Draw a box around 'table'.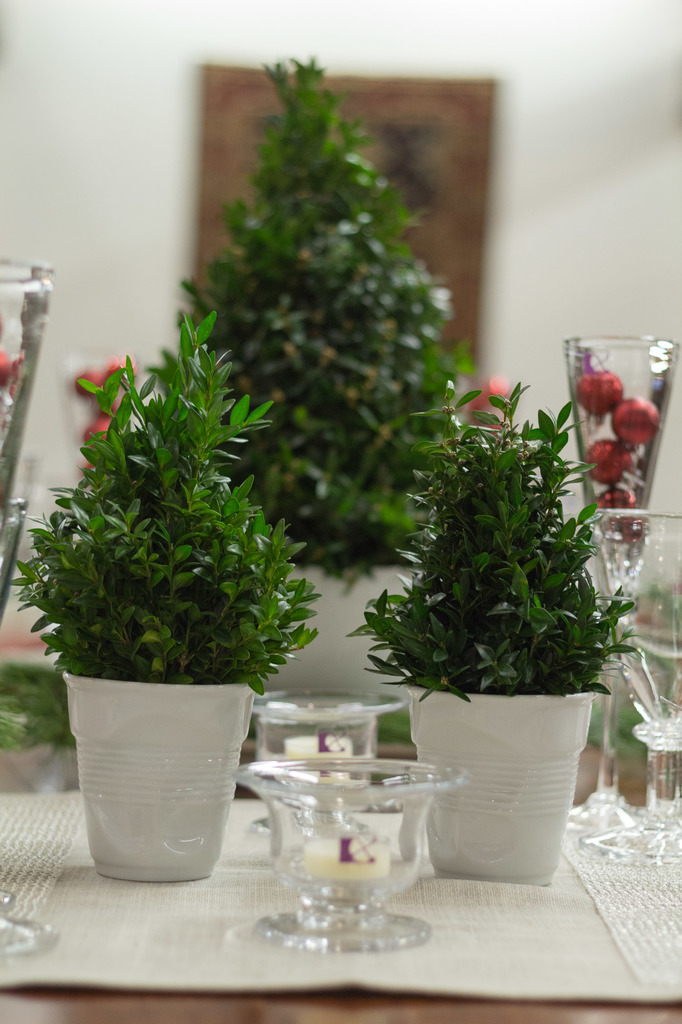
<region>0, 604, 681, 1023</region>.
